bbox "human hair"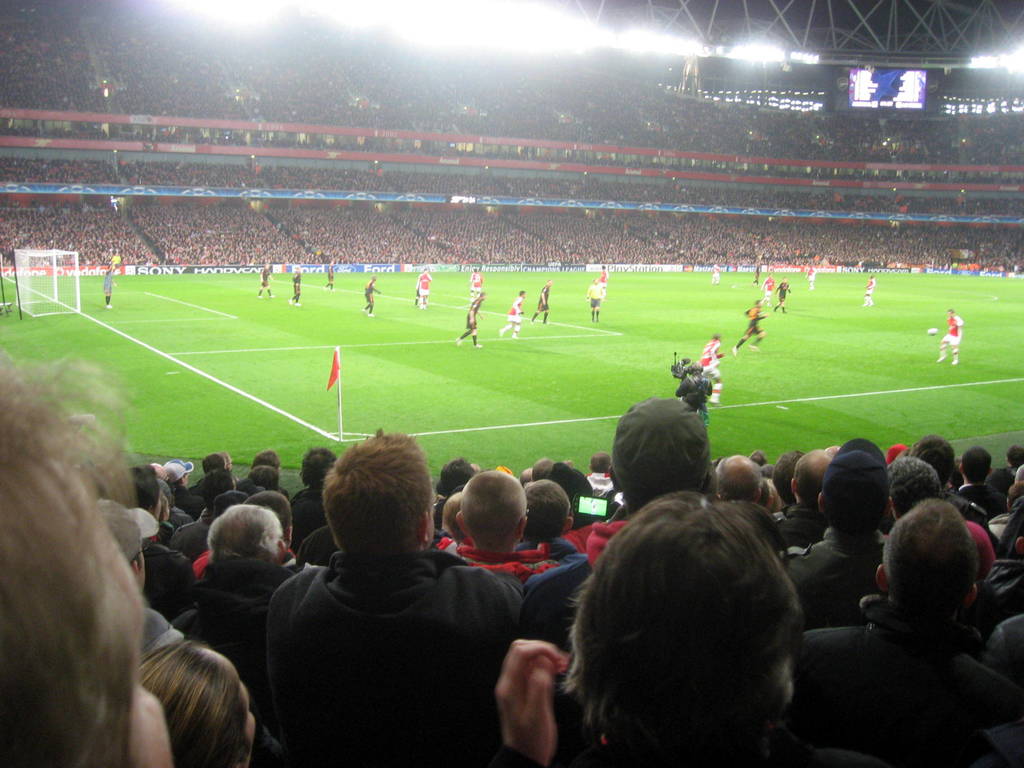
bbox=[887, 454, 943, 521]
